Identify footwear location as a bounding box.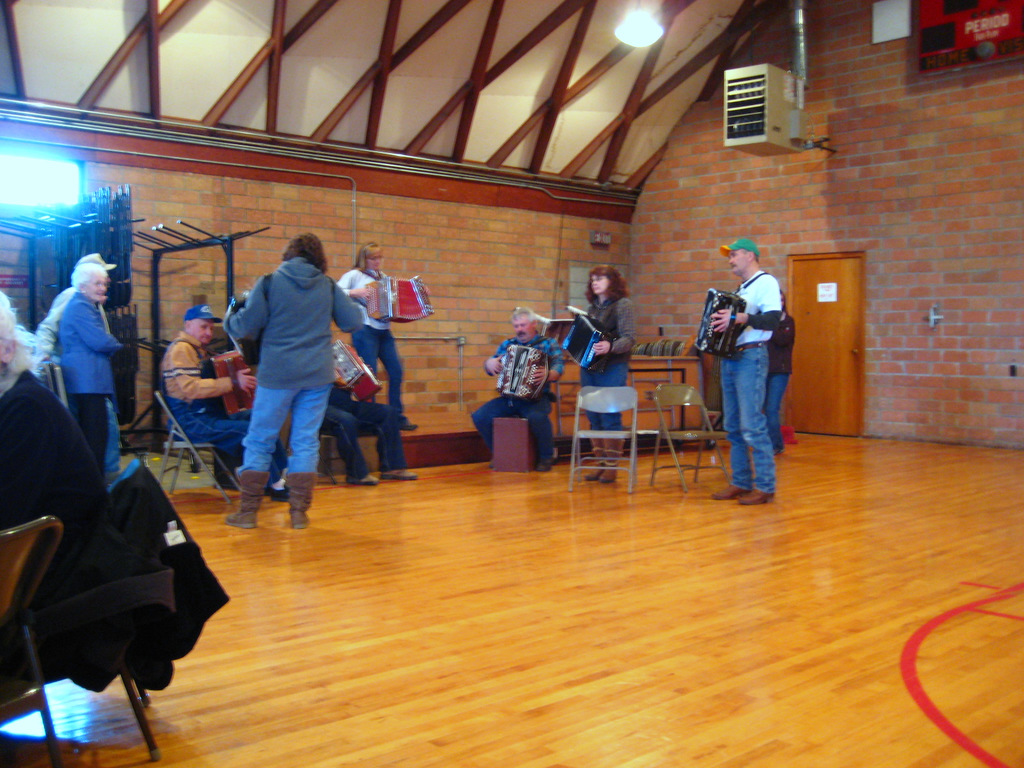
left=222, top=470, right=271, bottom=526.
